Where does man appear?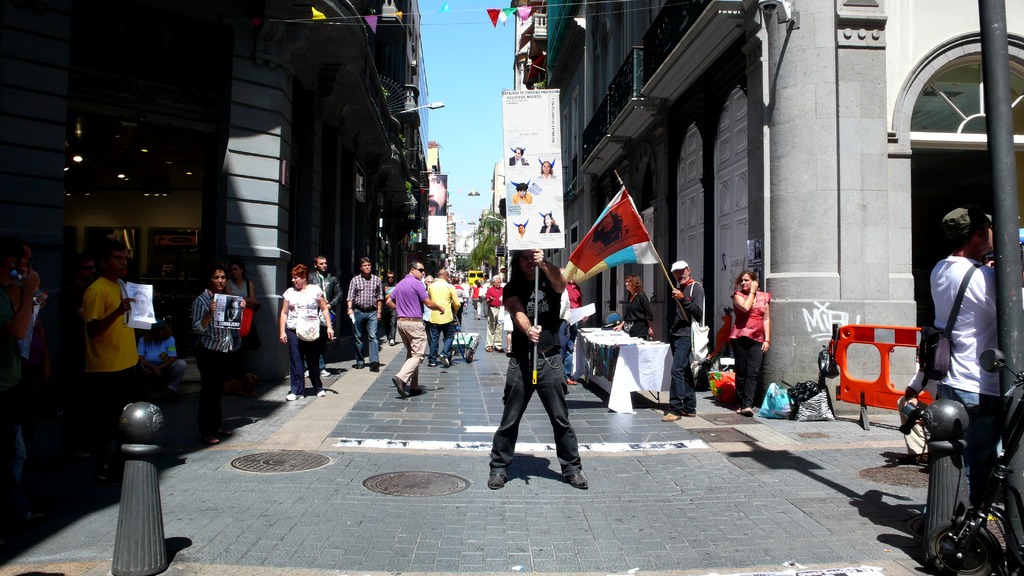
Appears at crop(373, 264, 431, 399).
